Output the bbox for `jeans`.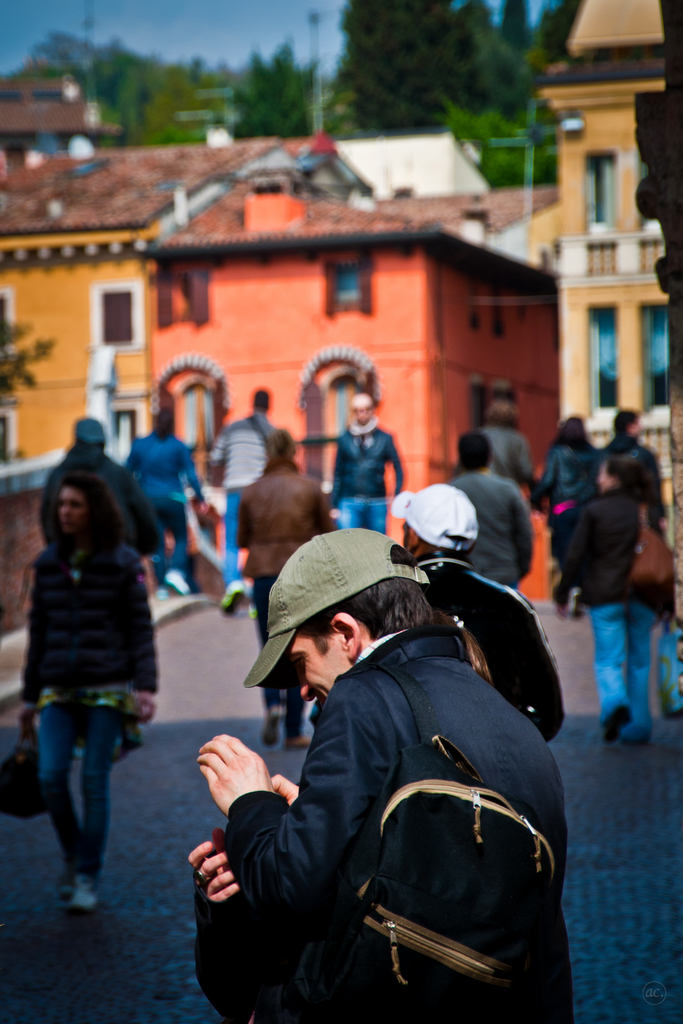
<box>34,712,118,888</box>.
